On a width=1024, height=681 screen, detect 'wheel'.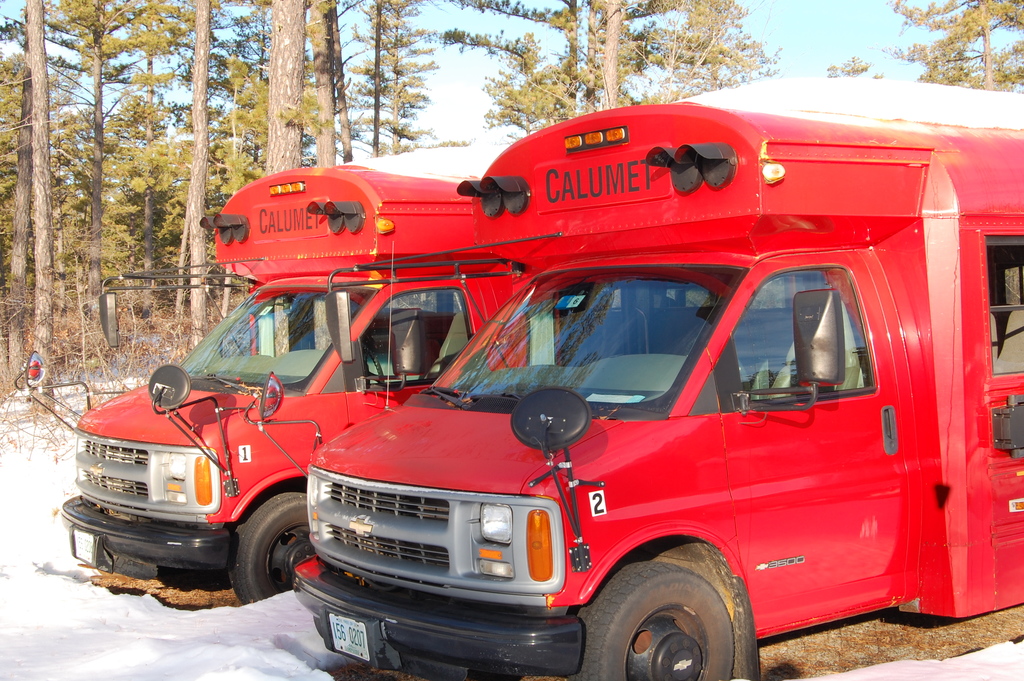
232, 486, 317, 597.
